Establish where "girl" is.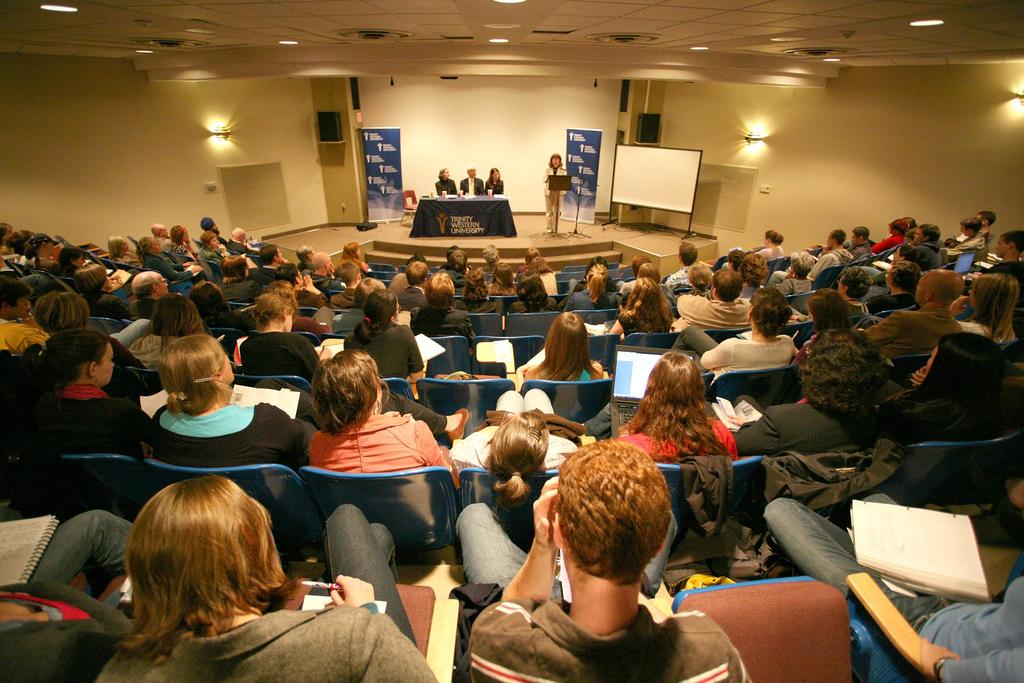
Established at l=946, t=272, r=1008, b=333.
